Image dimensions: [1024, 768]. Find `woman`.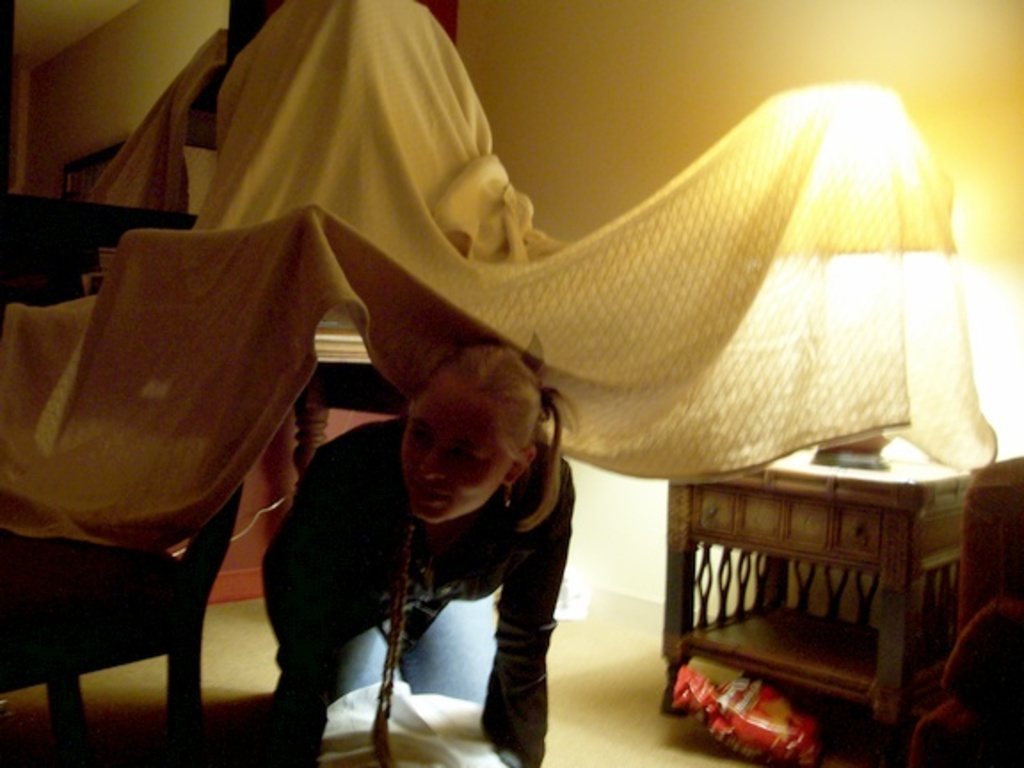
BBox(258, 336, 578, 763).
